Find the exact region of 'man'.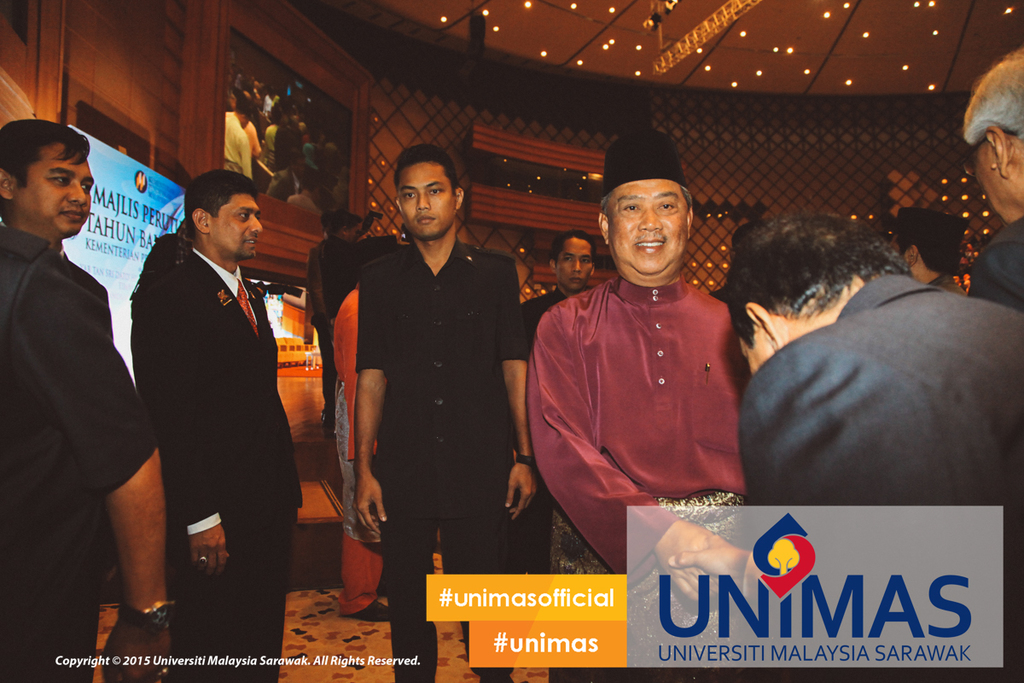
Exact region: [522,128,759,682].
